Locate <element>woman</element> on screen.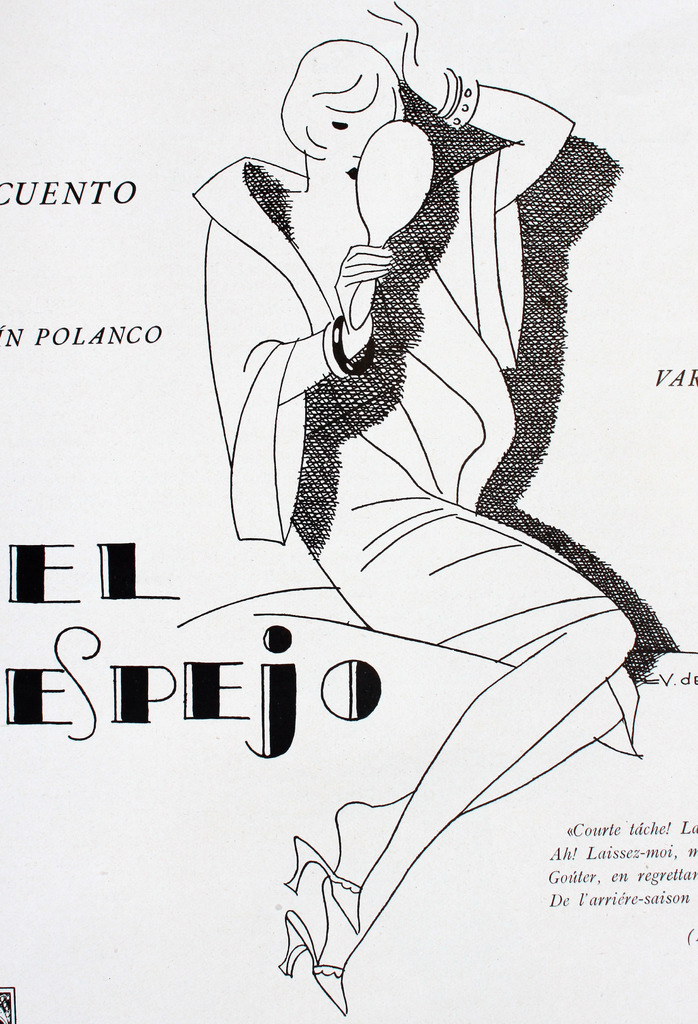
On screen at [158,44,627,821].
